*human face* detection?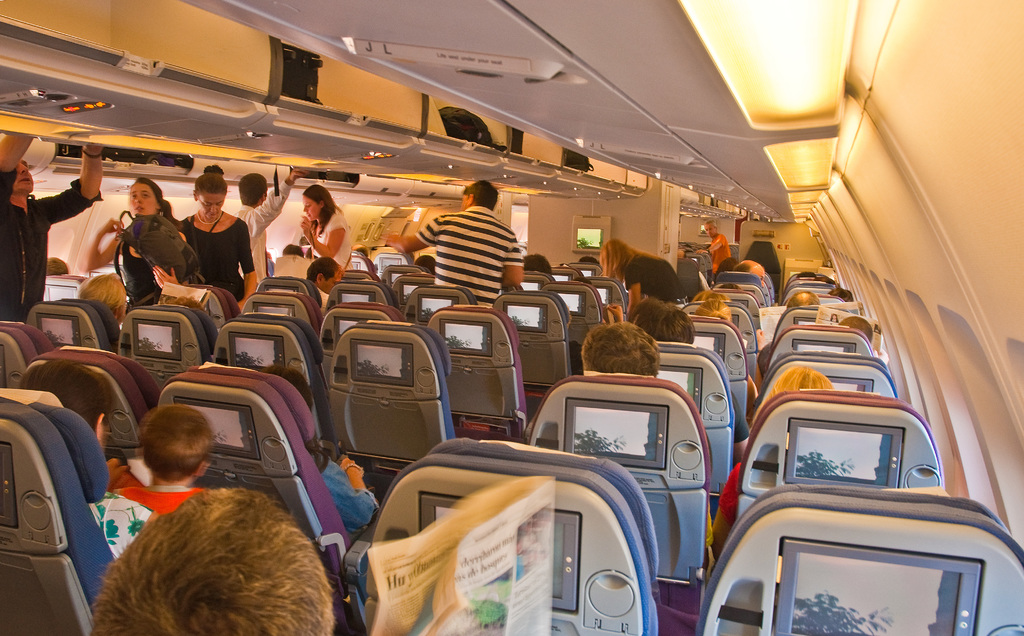
(x1=133, y1=183, x2=161, y2=219)
